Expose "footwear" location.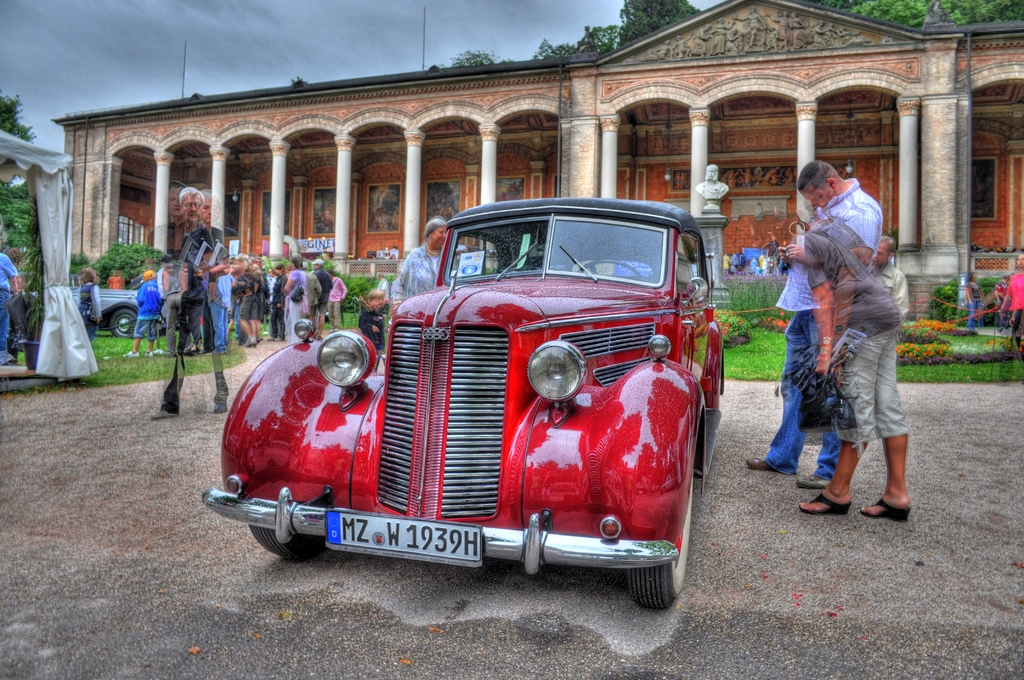
Exposed at BBox(246, 335, 256, 347).
